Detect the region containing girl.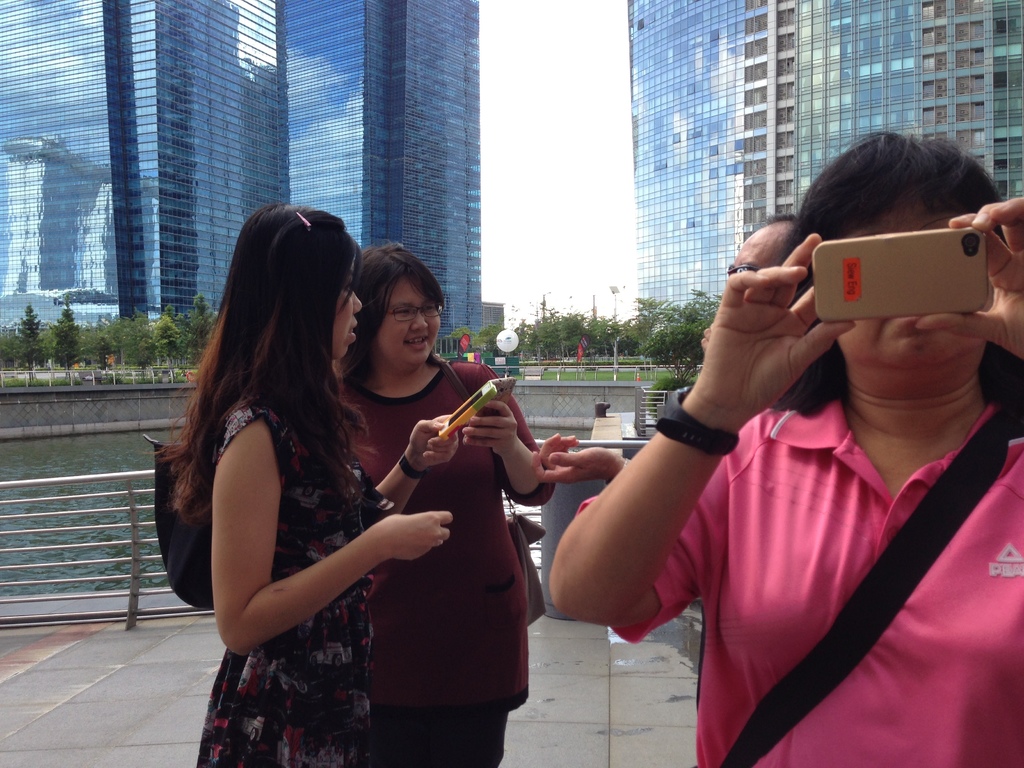
bbox(337, 242, 556, 767).
